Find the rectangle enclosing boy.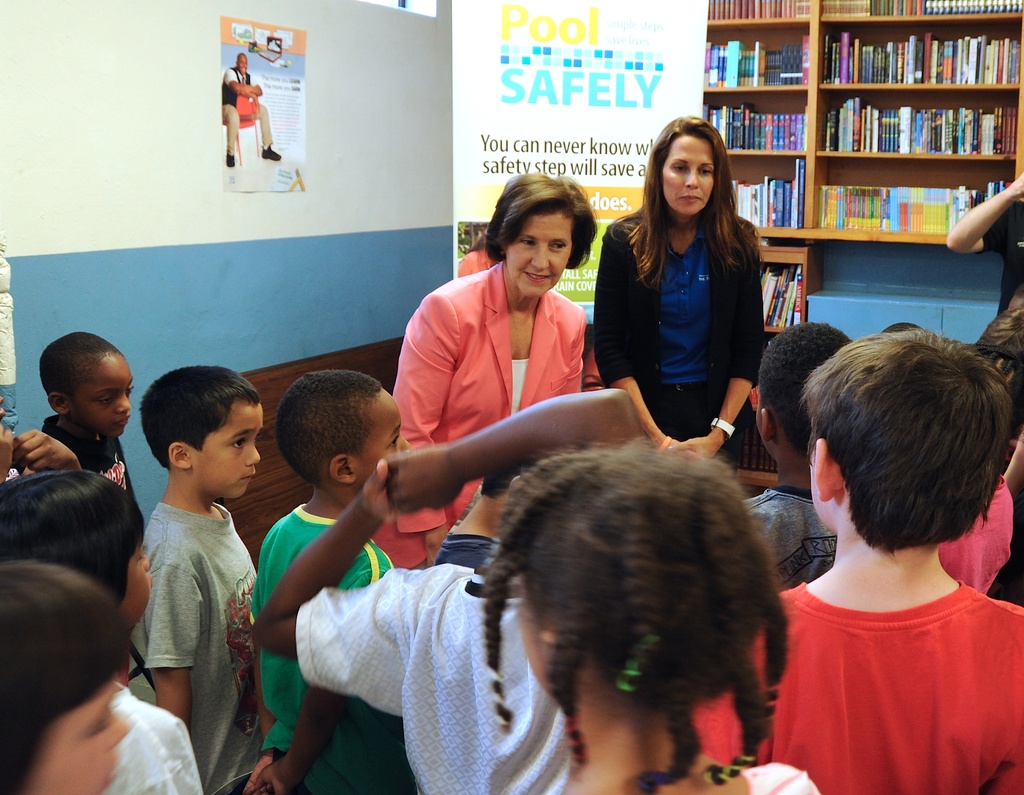
box=[130, 366, 266, 794].
